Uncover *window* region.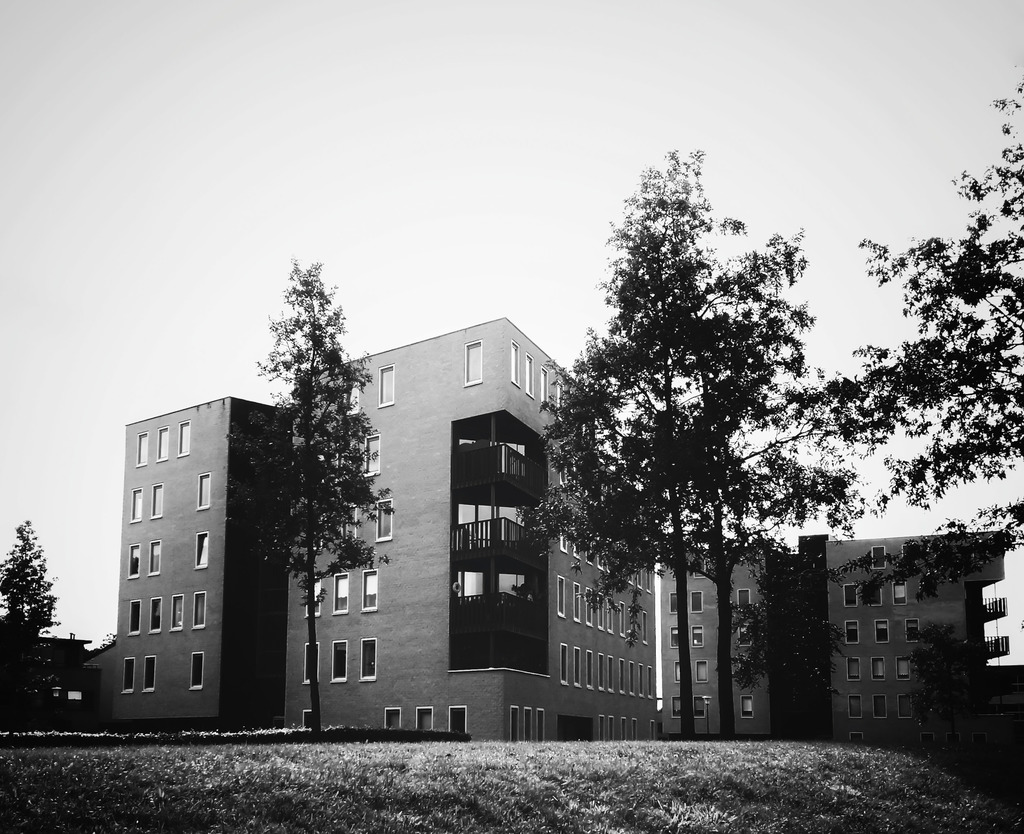
Uncovered: 191, 653, 205, 691.
